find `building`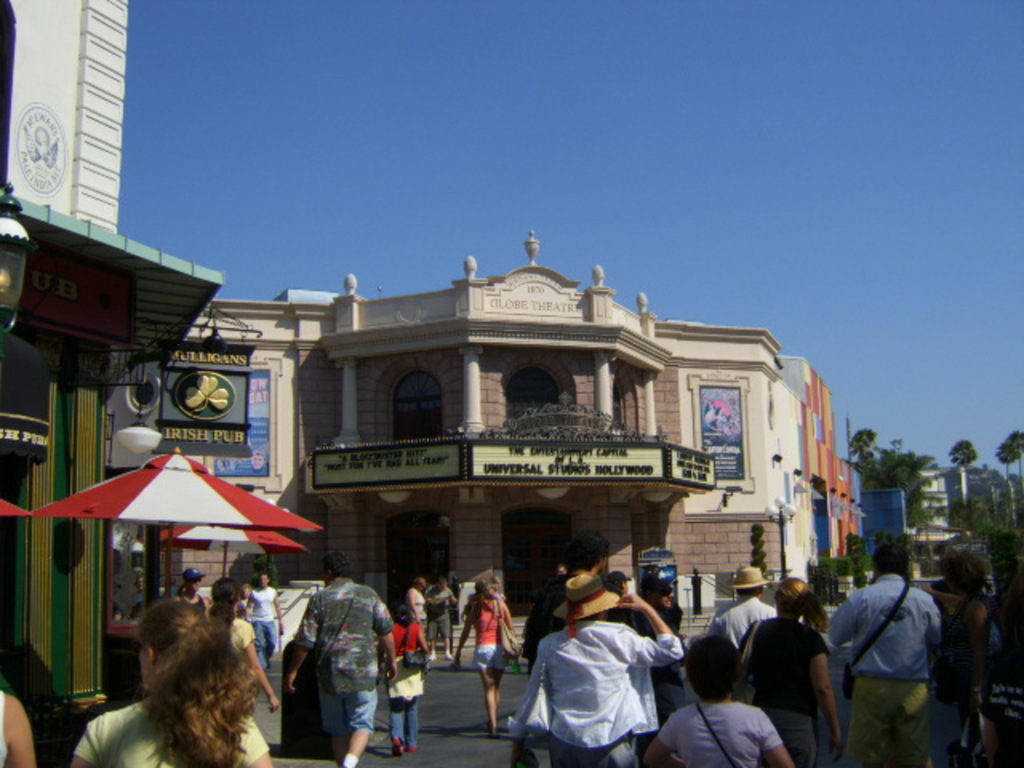
<region>0, 0, 219, 712</region>
